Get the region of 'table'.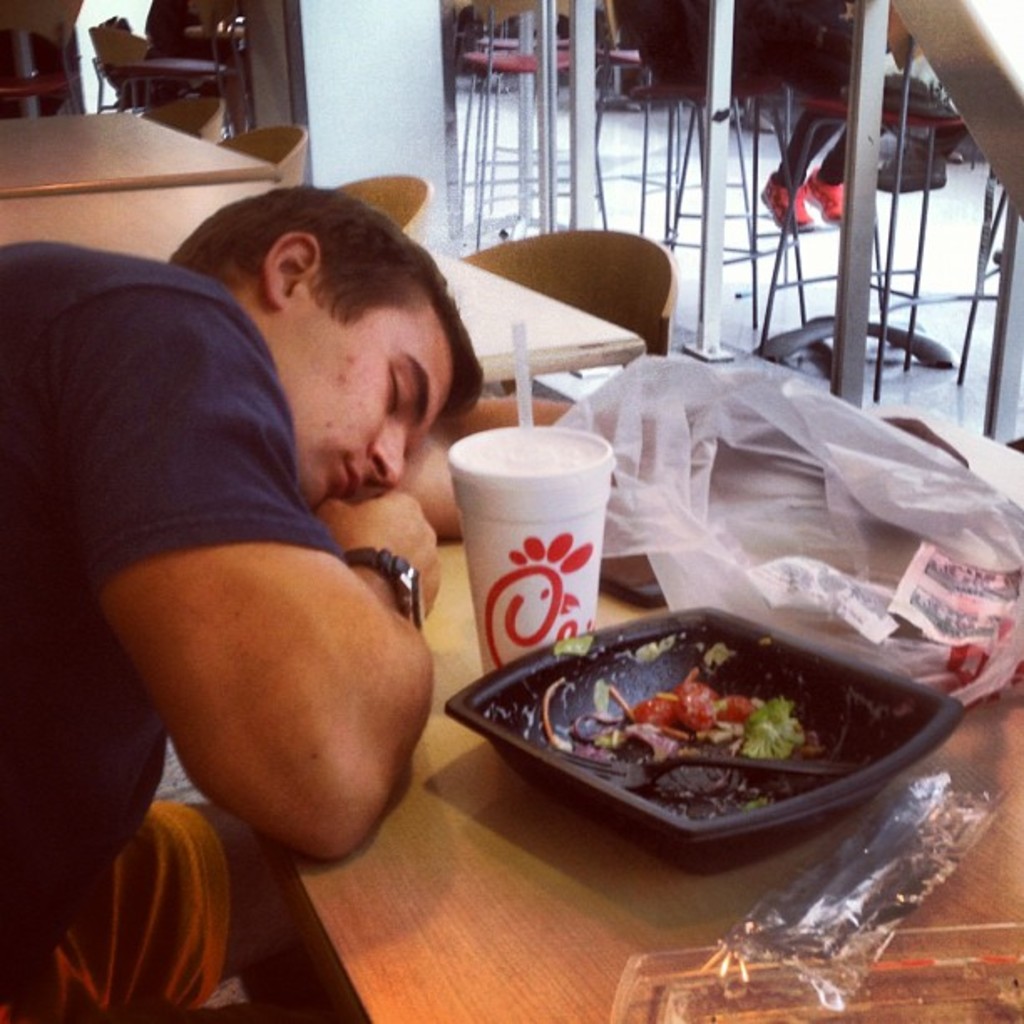
box=[99, 55, 234, 104].
